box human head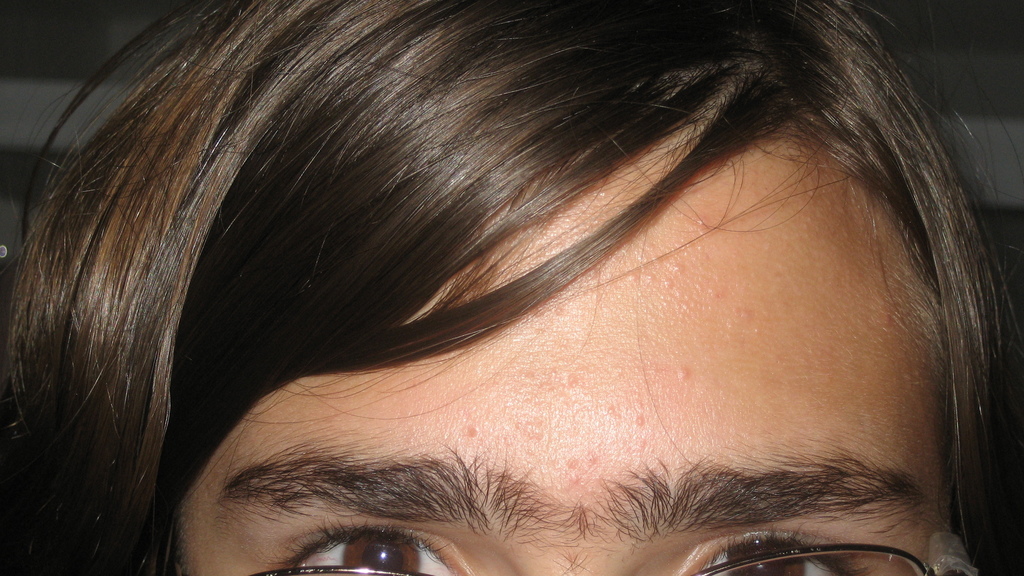
left=38, top=0, right=984, bottom=575
